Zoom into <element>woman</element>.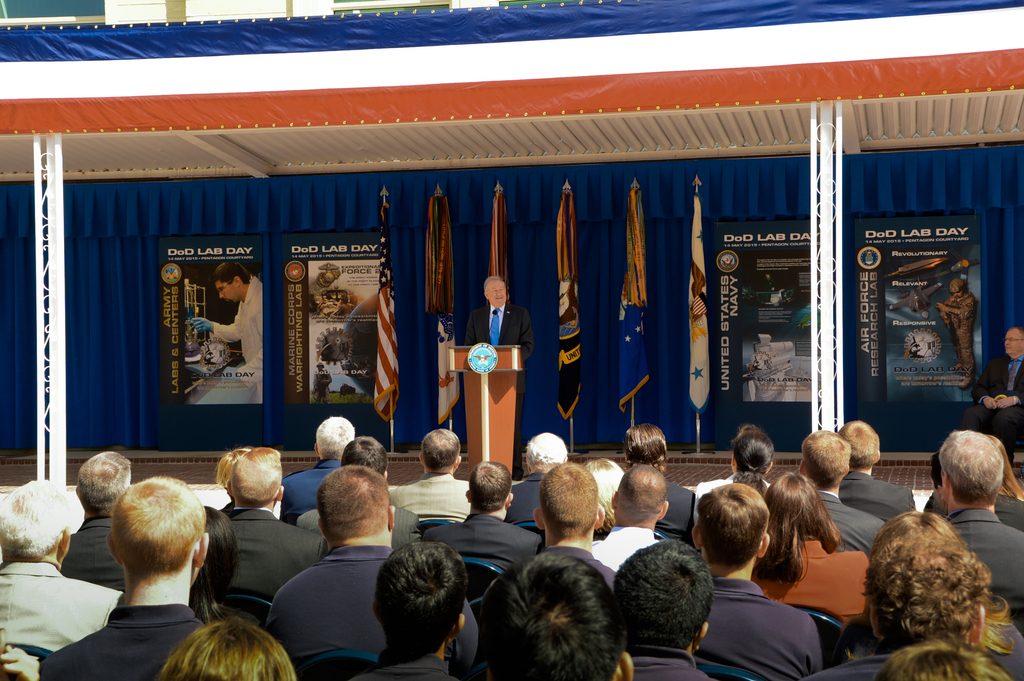
Zoom target: [x1=873, y1=639, x2=1016, y2=680].
